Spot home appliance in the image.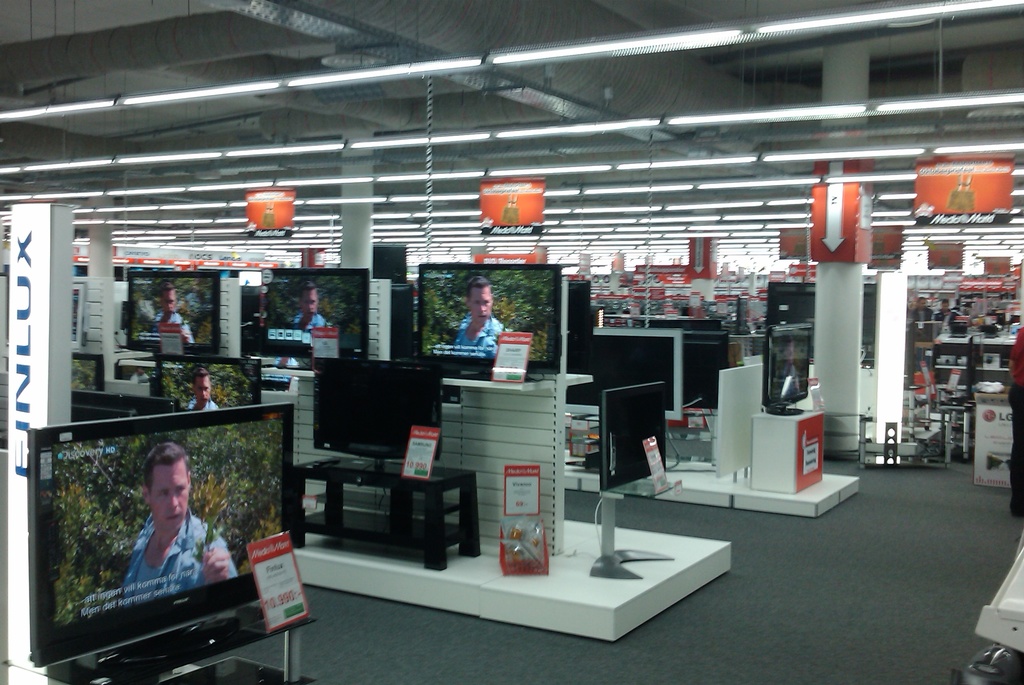
home appliance found at crop(311, 357, 446, 471).
